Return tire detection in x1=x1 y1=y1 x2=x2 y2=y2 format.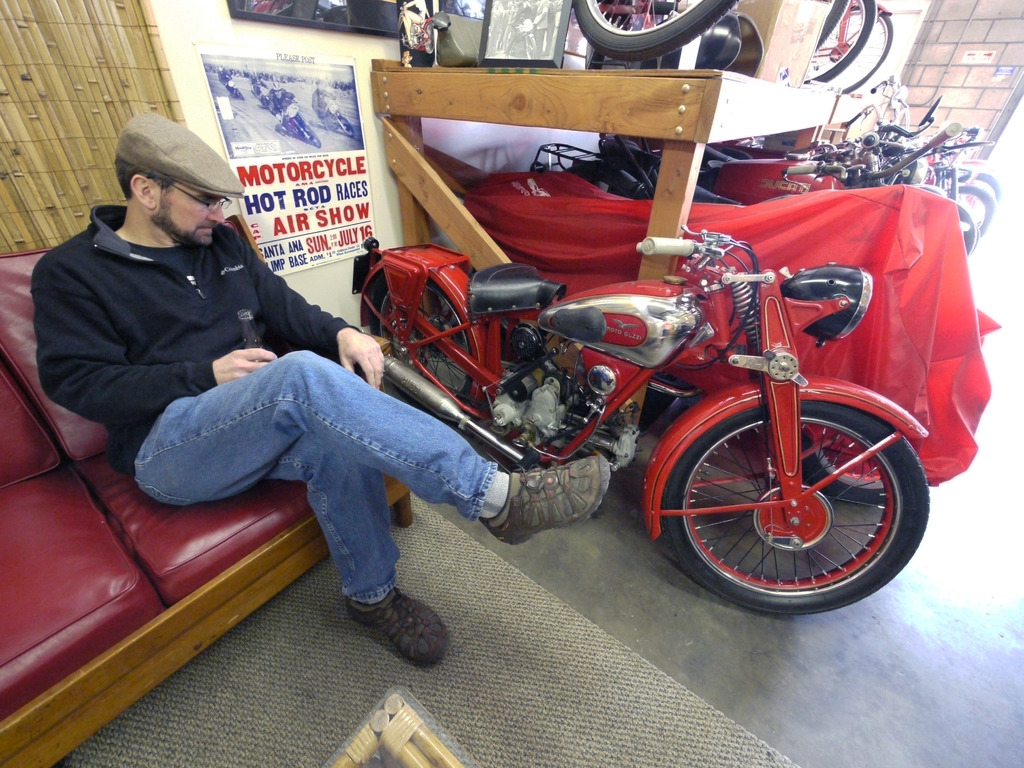
x1=946 y1=184 x2=993 y2=236.
